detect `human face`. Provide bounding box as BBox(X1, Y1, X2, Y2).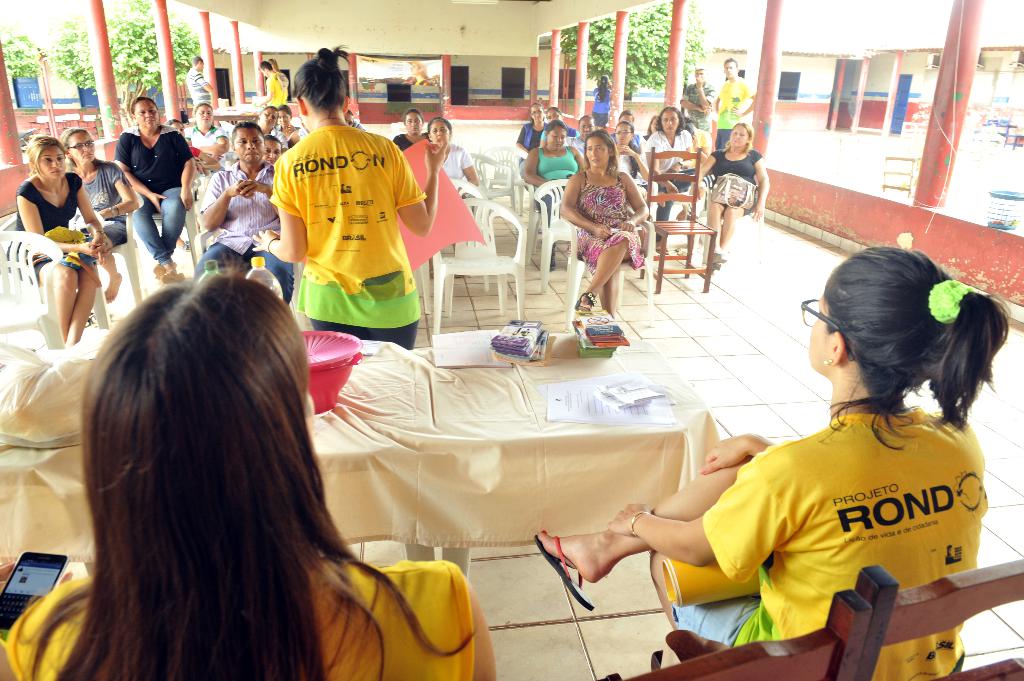
BBox(38, 150, 65, 184).
